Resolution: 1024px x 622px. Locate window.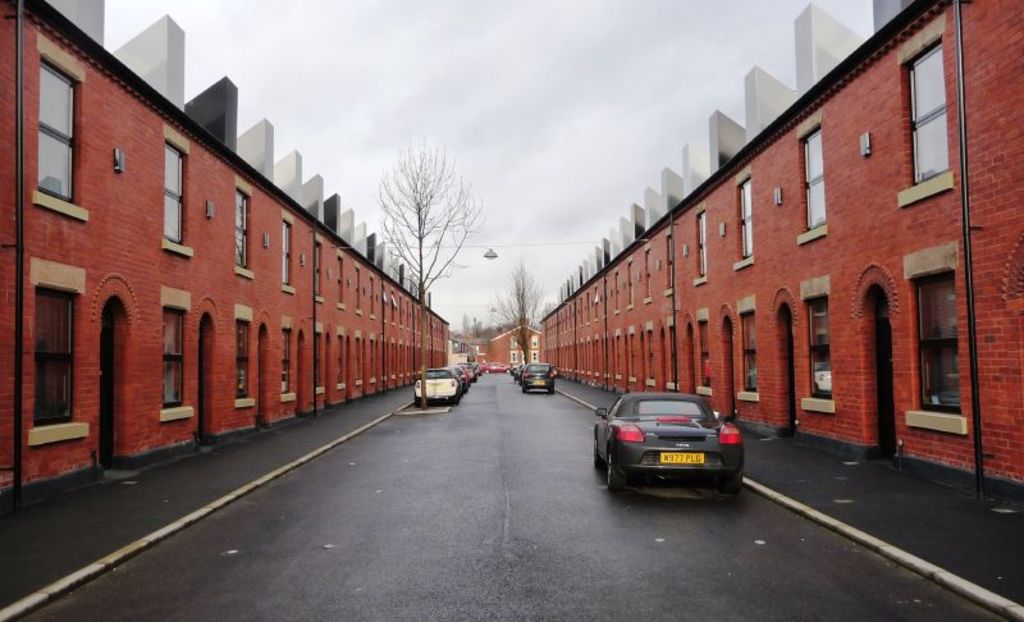
901 41 950 180.
